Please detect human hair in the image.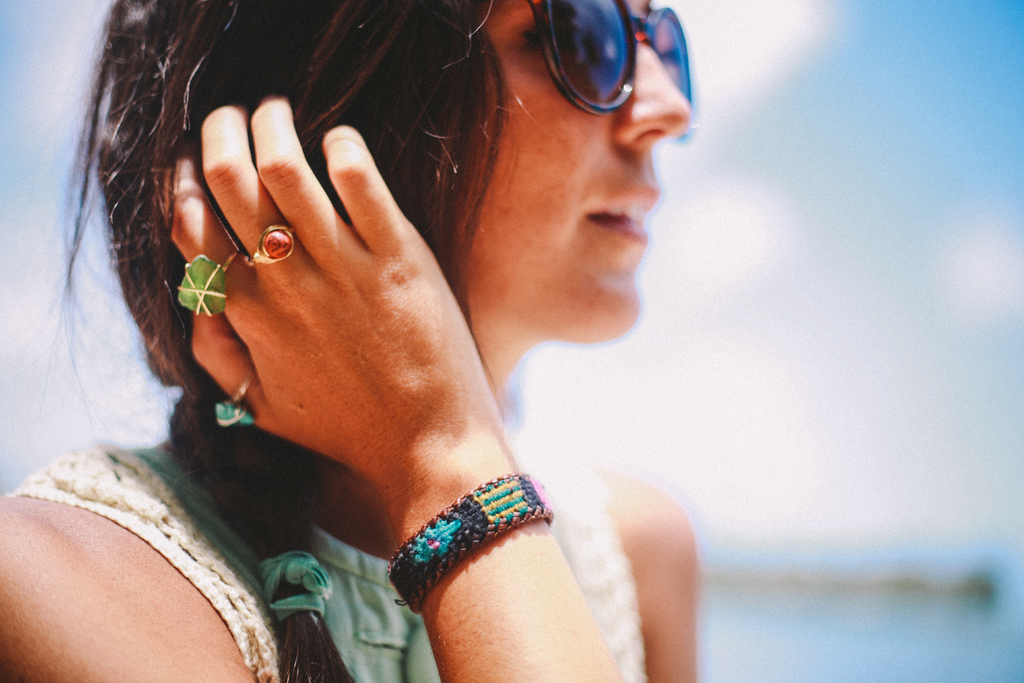
locate(51, 0, 520, 682).
